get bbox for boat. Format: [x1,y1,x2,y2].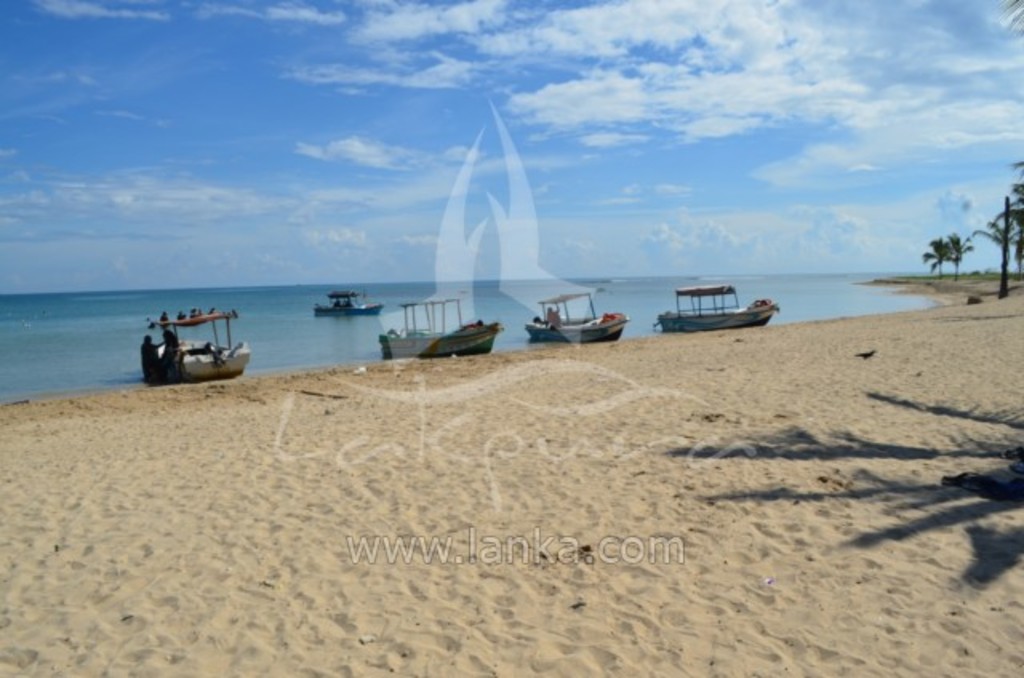
[520,291,629,344].
